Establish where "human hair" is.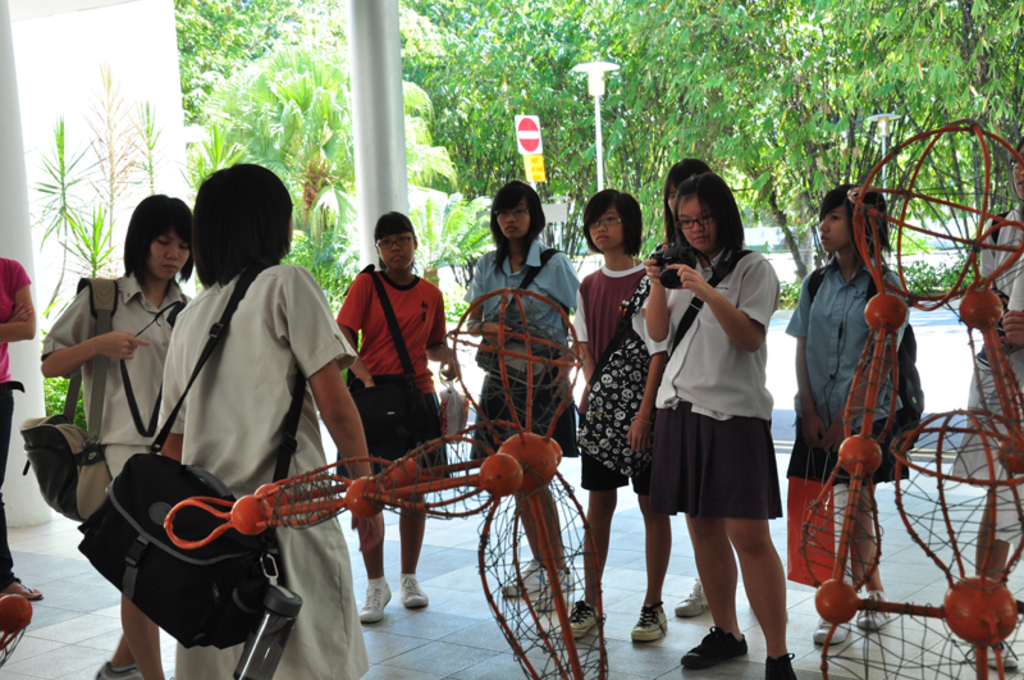
Established at <region>488, 178, 547, 277</region>.
